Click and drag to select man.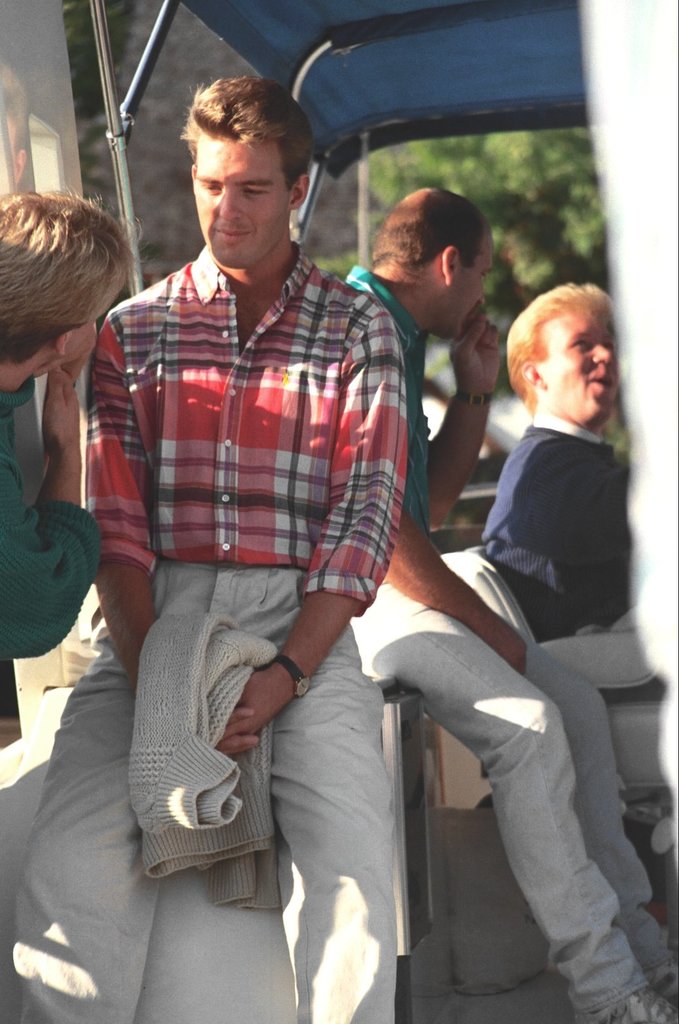
Selection: BBox(349, 184, 678, 1023).
